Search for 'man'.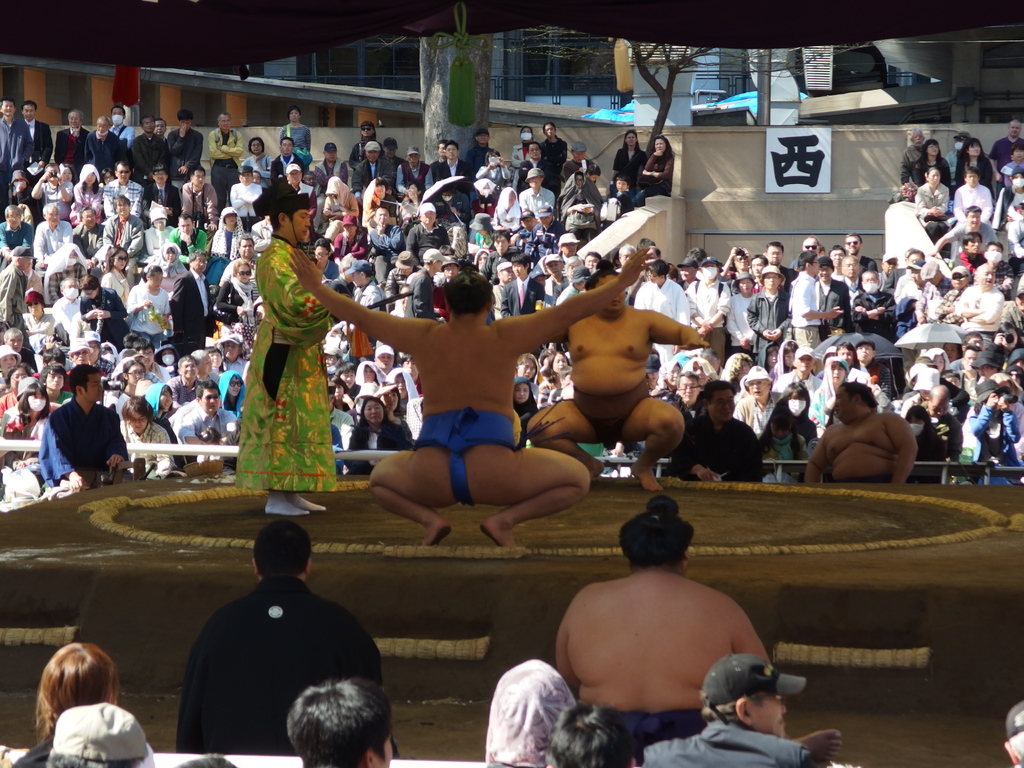
Found at (x1=380, y1=138, x2=404, y2=170).
